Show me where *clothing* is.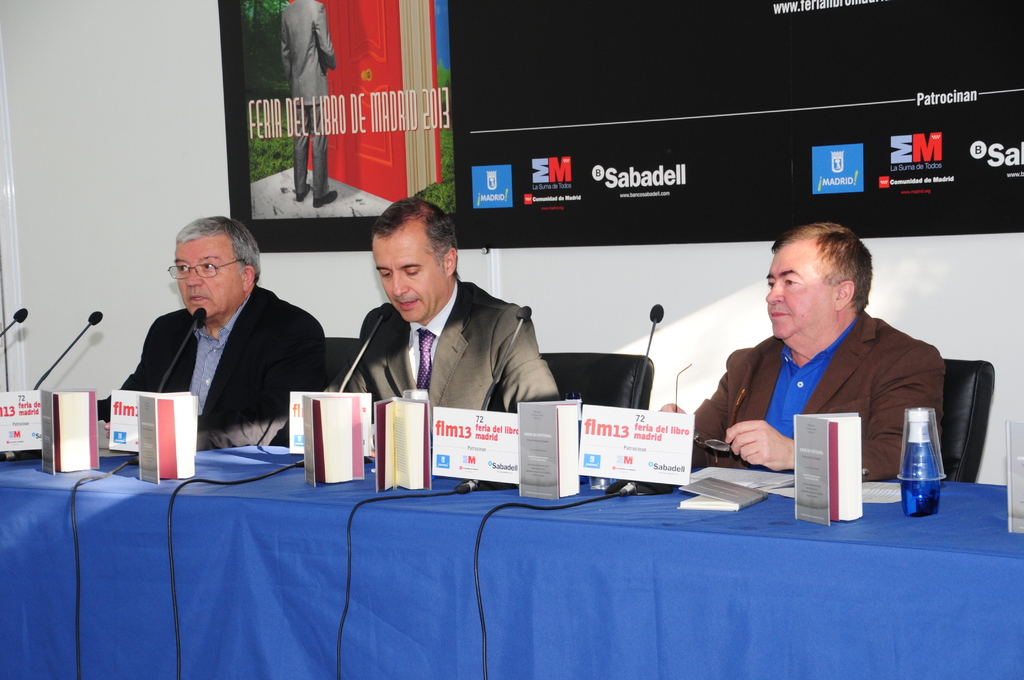
*clothing* is at box(275, 0, 337, 200).
